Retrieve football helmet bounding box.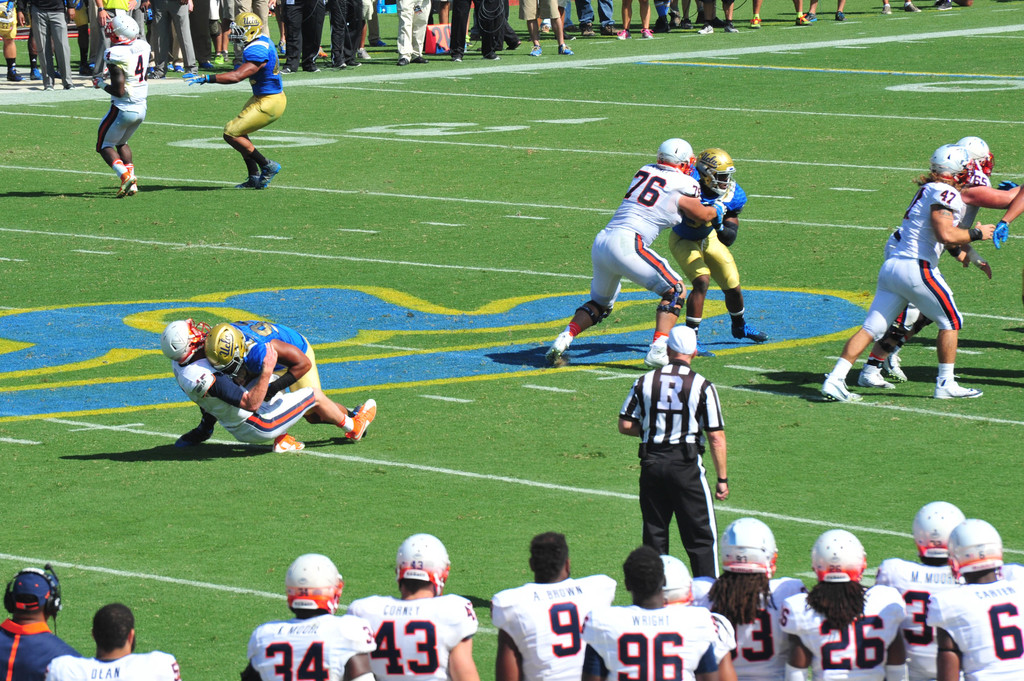
Bounding box: 656,135,698,173.
